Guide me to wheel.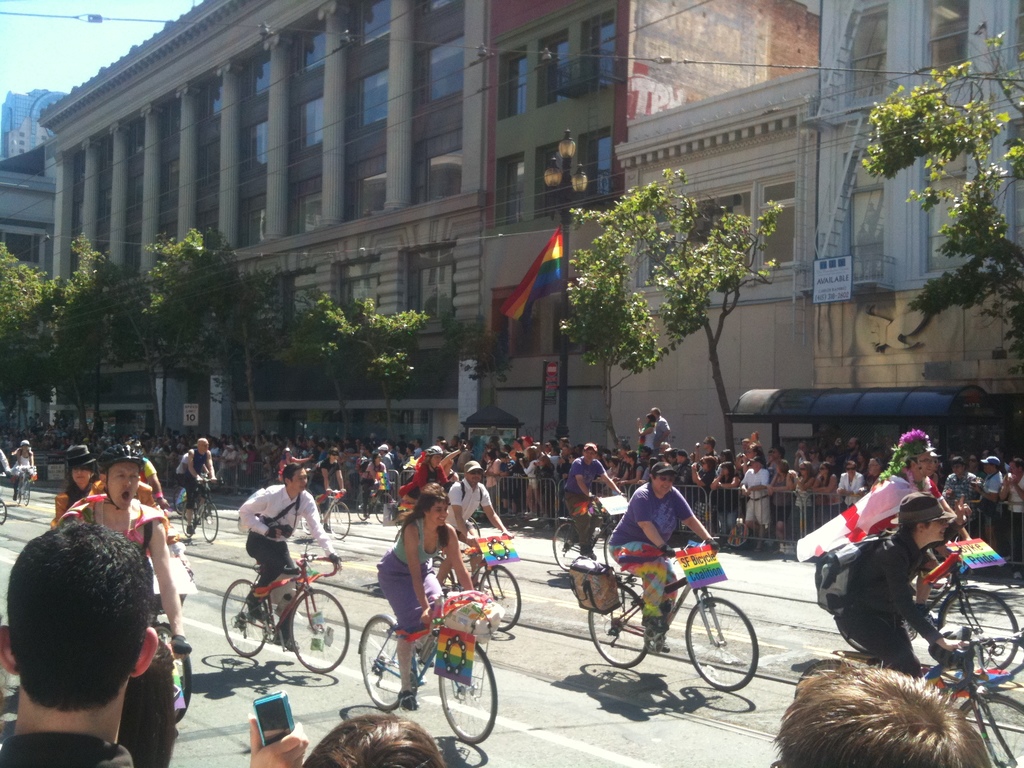
Guidance: BBox(427, 645, 493, 751).
